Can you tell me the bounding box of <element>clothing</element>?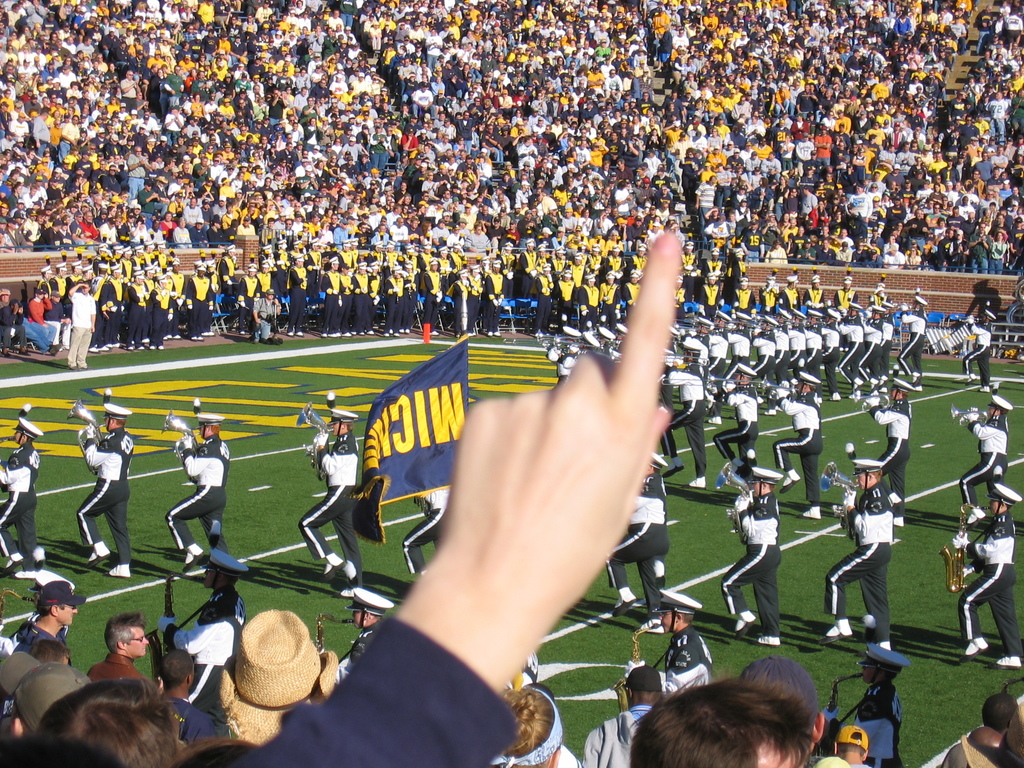
715 492 779 637.
